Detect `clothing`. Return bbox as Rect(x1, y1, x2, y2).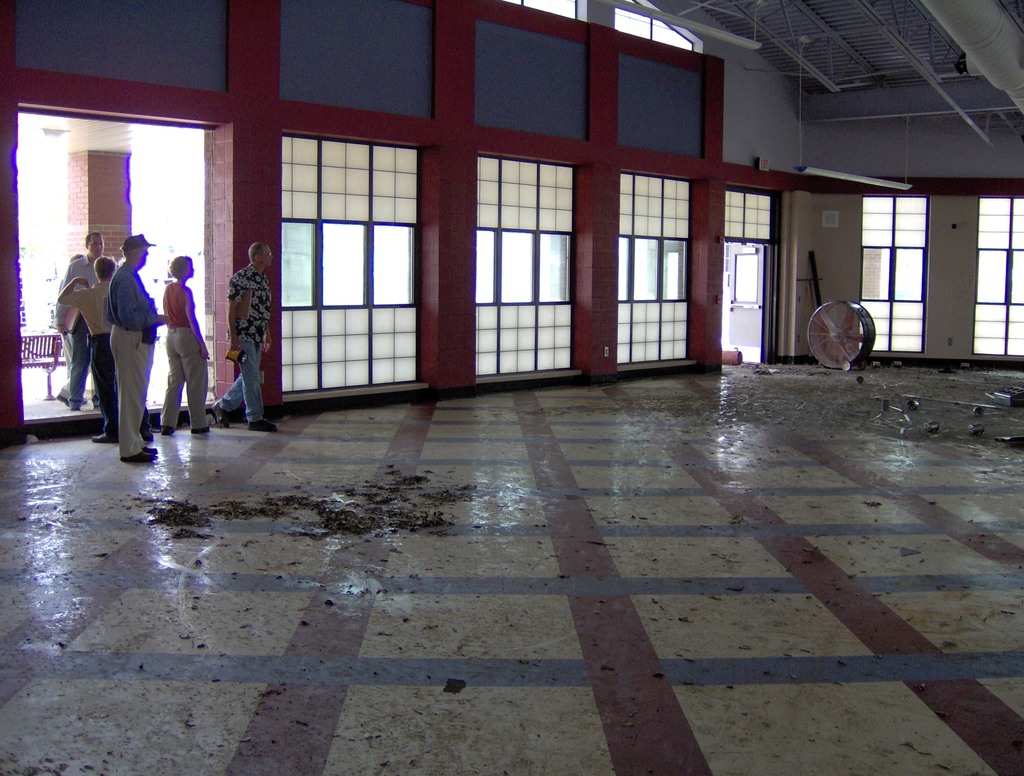
Rect(213, 234, 262, 415).
